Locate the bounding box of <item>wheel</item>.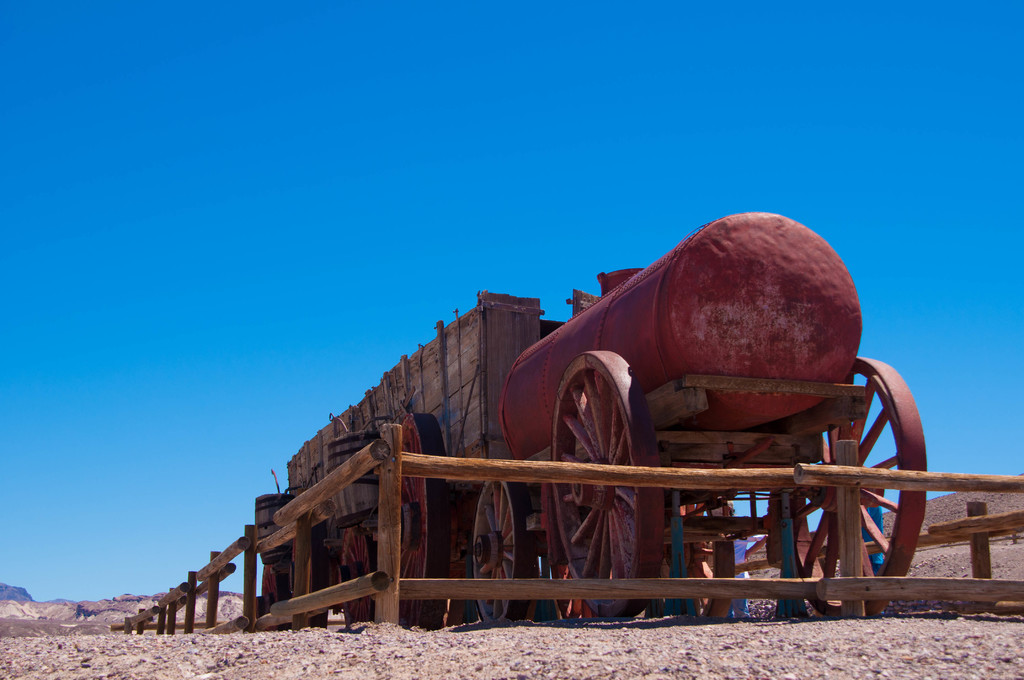
Bounding box: (776,354,927,624).
